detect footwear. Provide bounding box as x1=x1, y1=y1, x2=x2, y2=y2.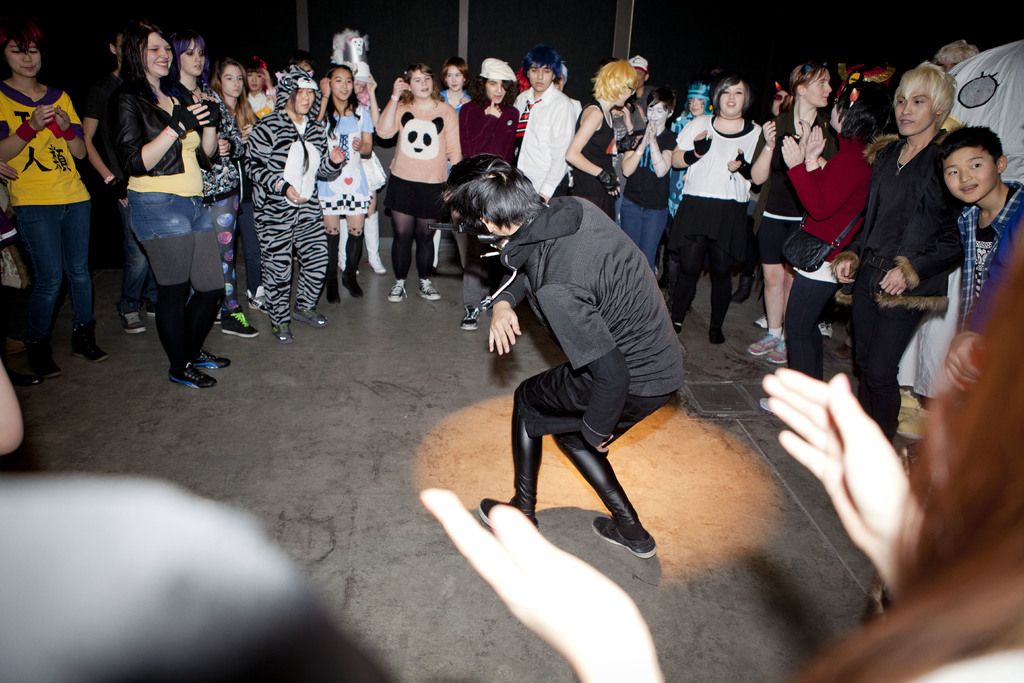
x1=322, y1=232, x2=336, y2=302.
